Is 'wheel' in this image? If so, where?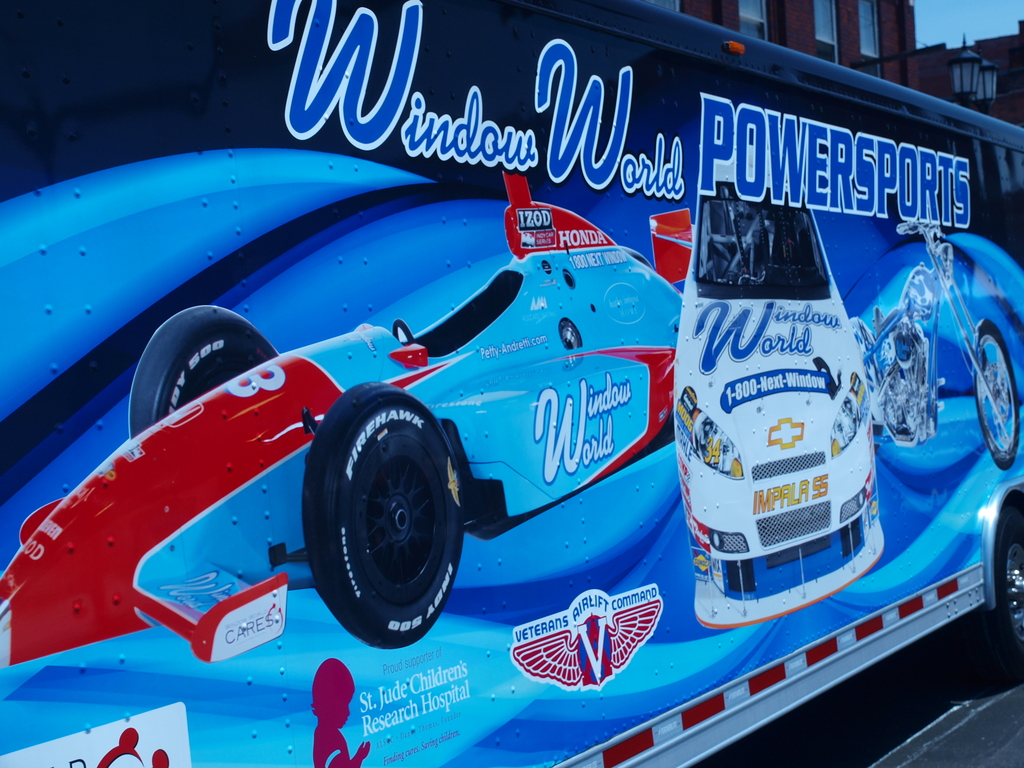
Yes, at region(978, 490, 1023, 686).
